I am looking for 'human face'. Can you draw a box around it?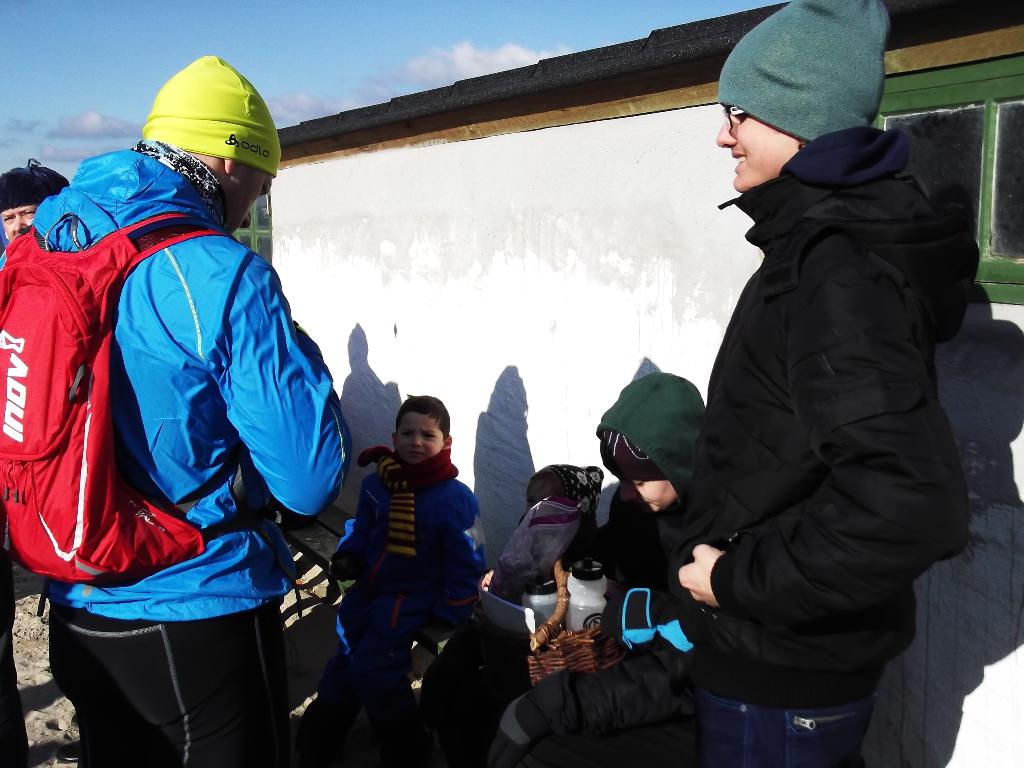
Sure, the bounding box is Rect(395, 406, 445, 468).
